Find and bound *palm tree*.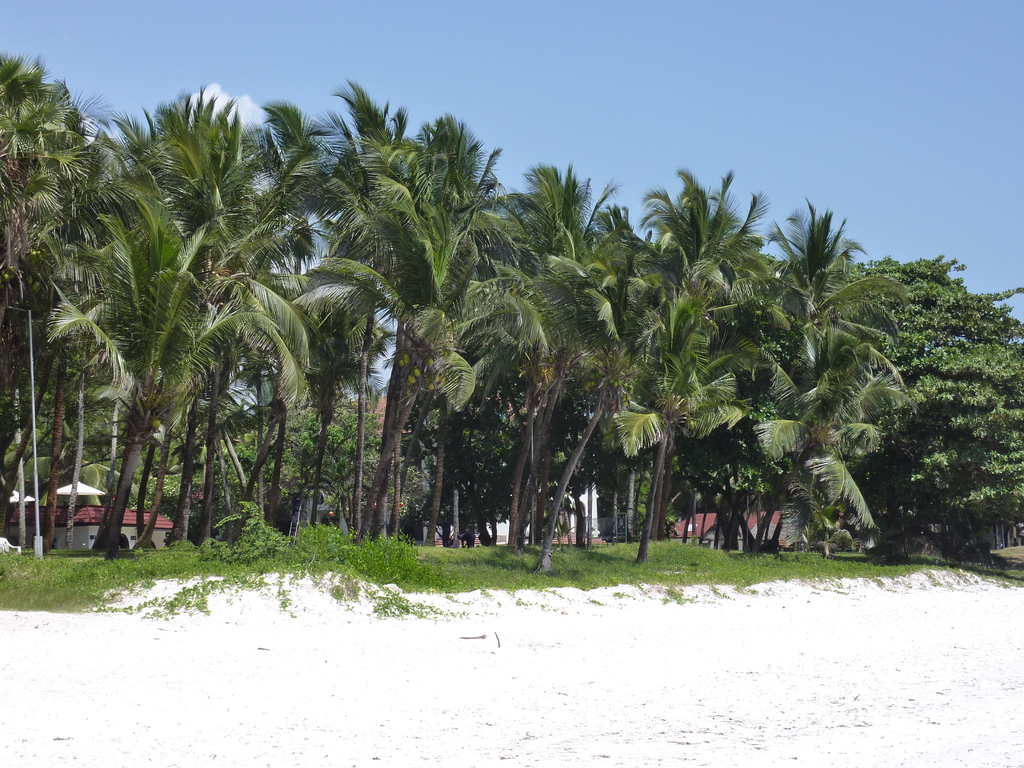
Bound: (318, 121, 451, 552).
